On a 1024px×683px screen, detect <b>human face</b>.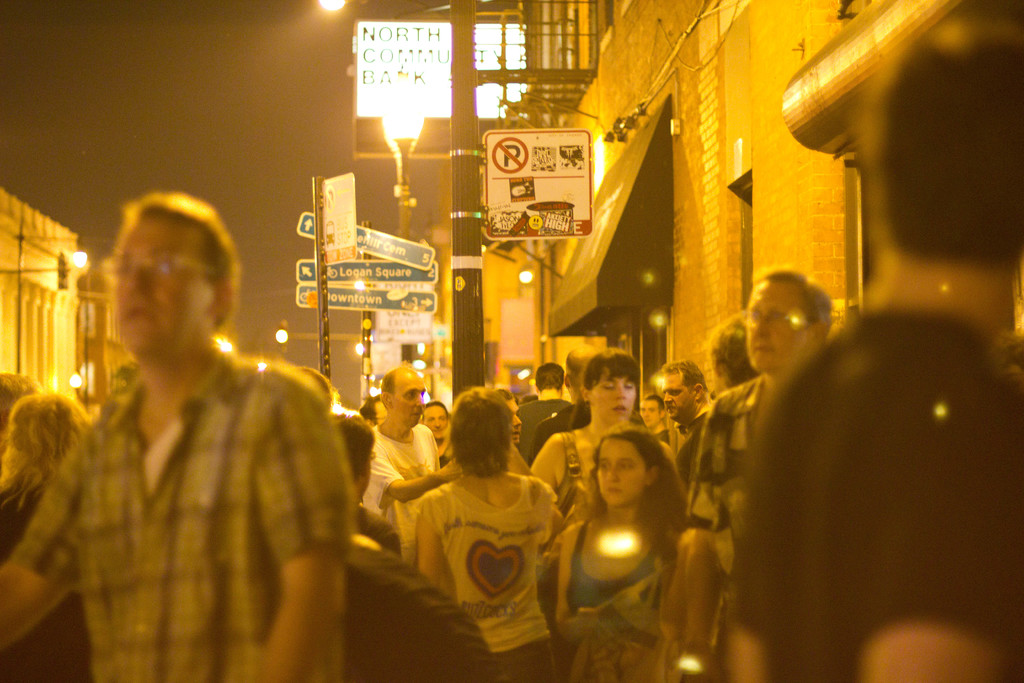
pyautogui.locateOnScreen(424, 400, 448, 440).
